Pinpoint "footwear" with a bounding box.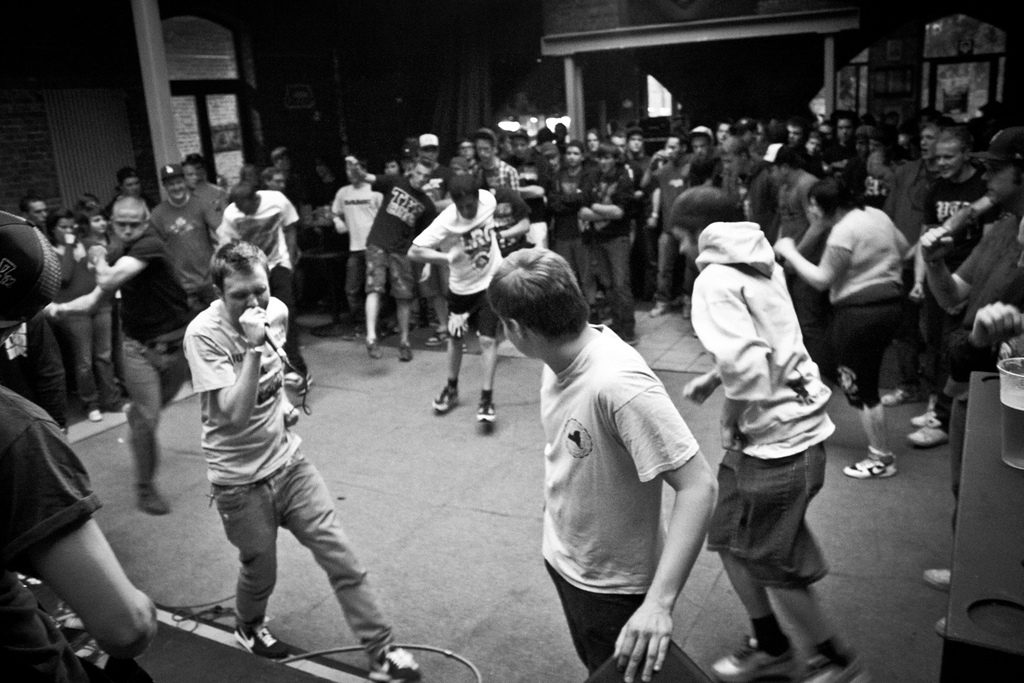
<region>649, 302, 660, 315</region>.
